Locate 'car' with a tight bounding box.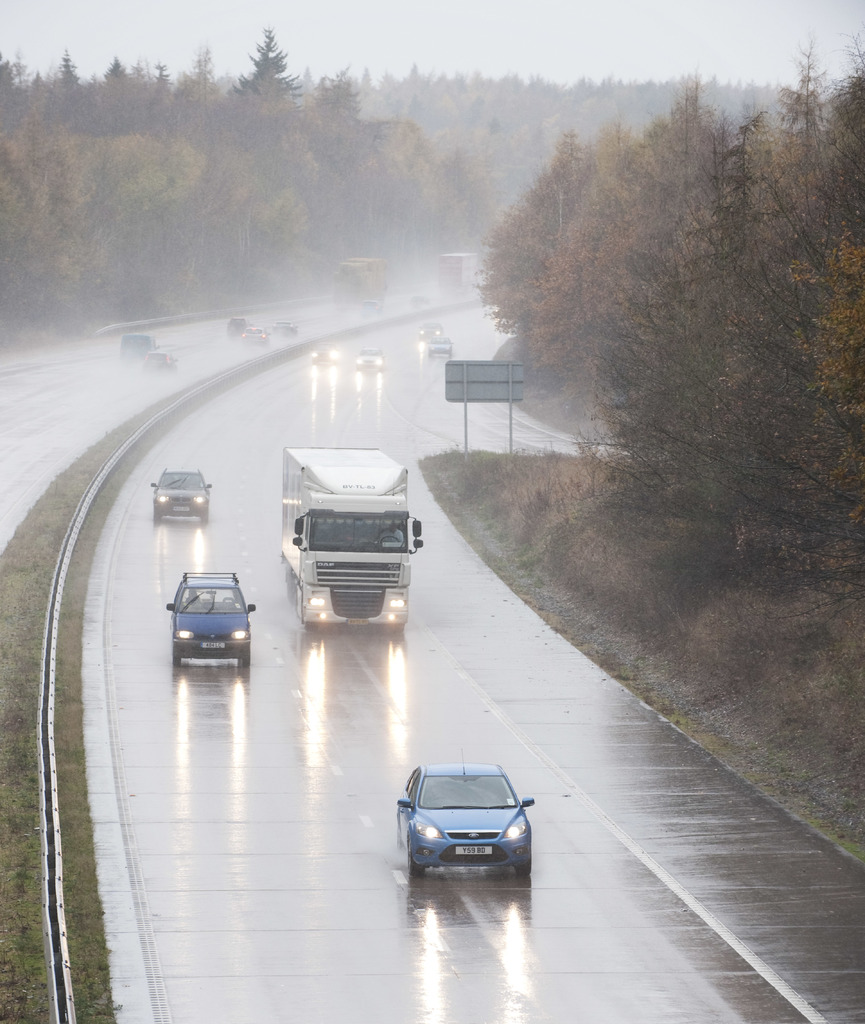
(left=162, top=574, right=255, bottom=674).
